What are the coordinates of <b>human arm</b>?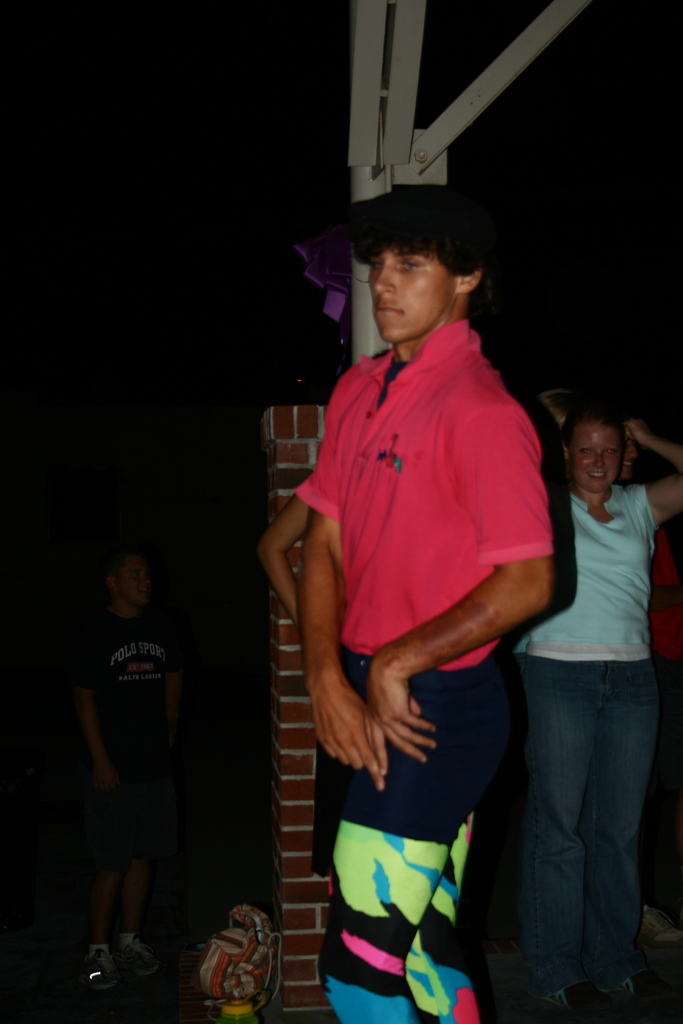
71/625/119/800.
